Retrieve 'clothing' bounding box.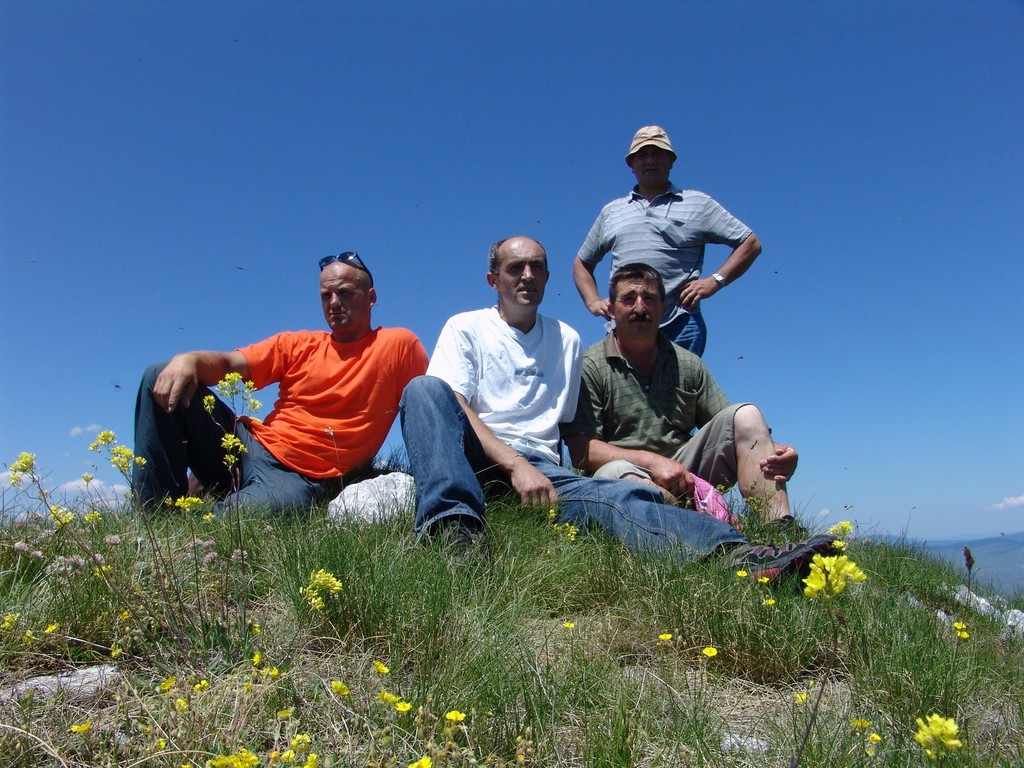
Bounding box: (x1=136, y1=327, x2=433, y2=509).
